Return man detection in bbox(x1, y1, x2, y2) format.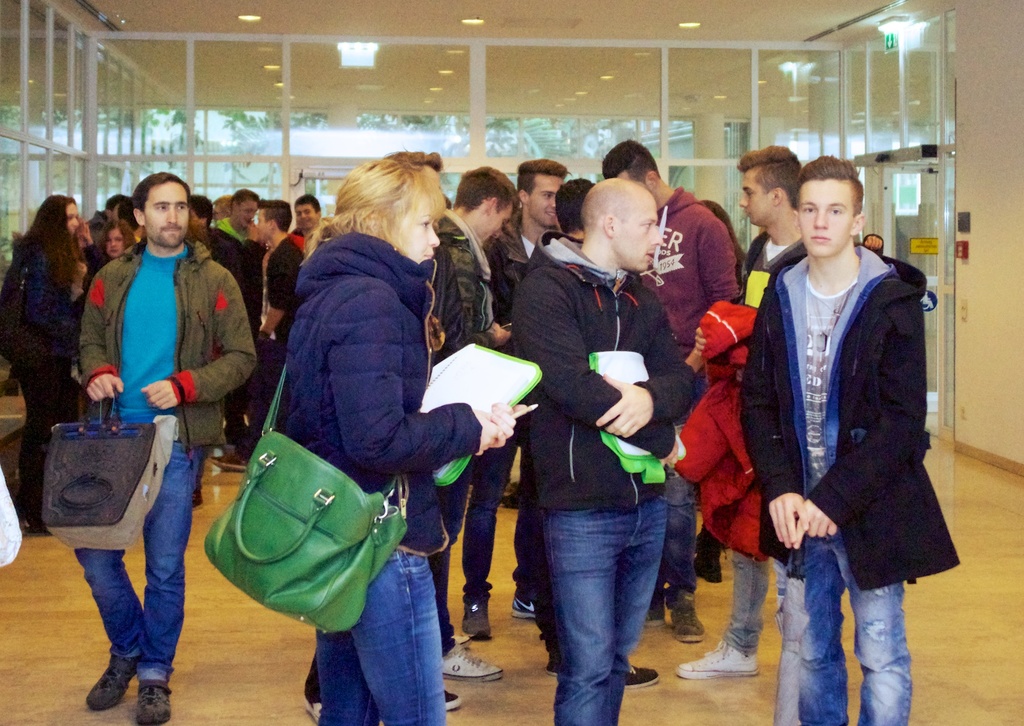
bbox(419, 166, 521, 682).
